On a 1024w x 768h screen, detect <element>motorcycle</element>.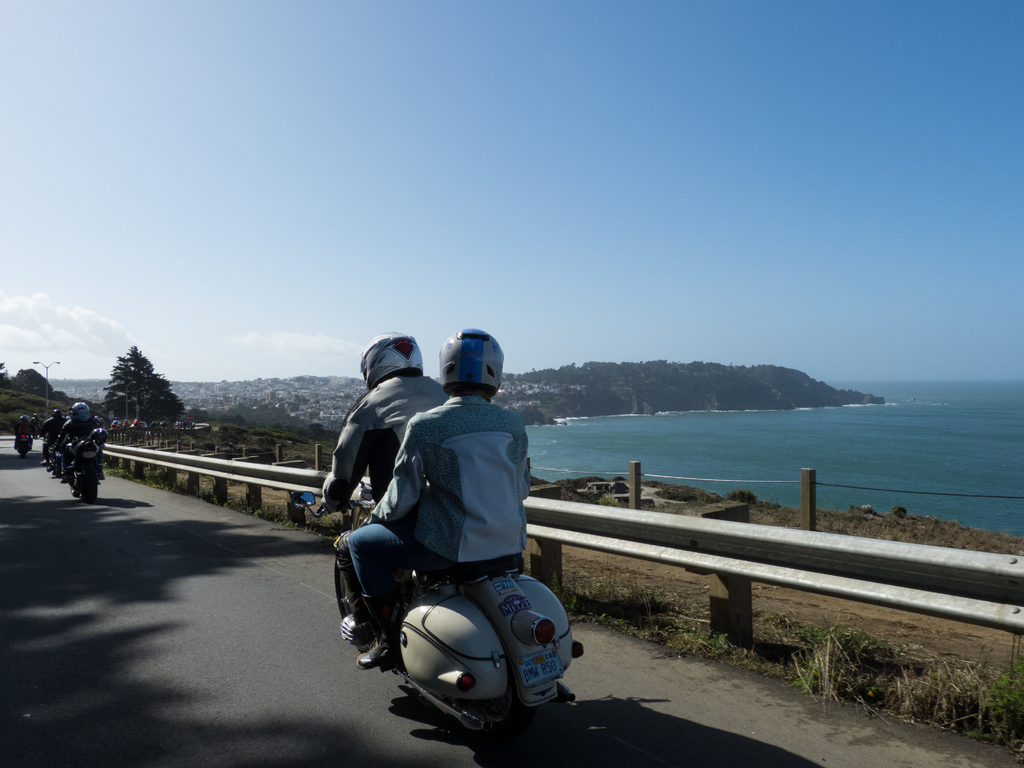
<bbox>293, 427, 627, 725</bbox>.
